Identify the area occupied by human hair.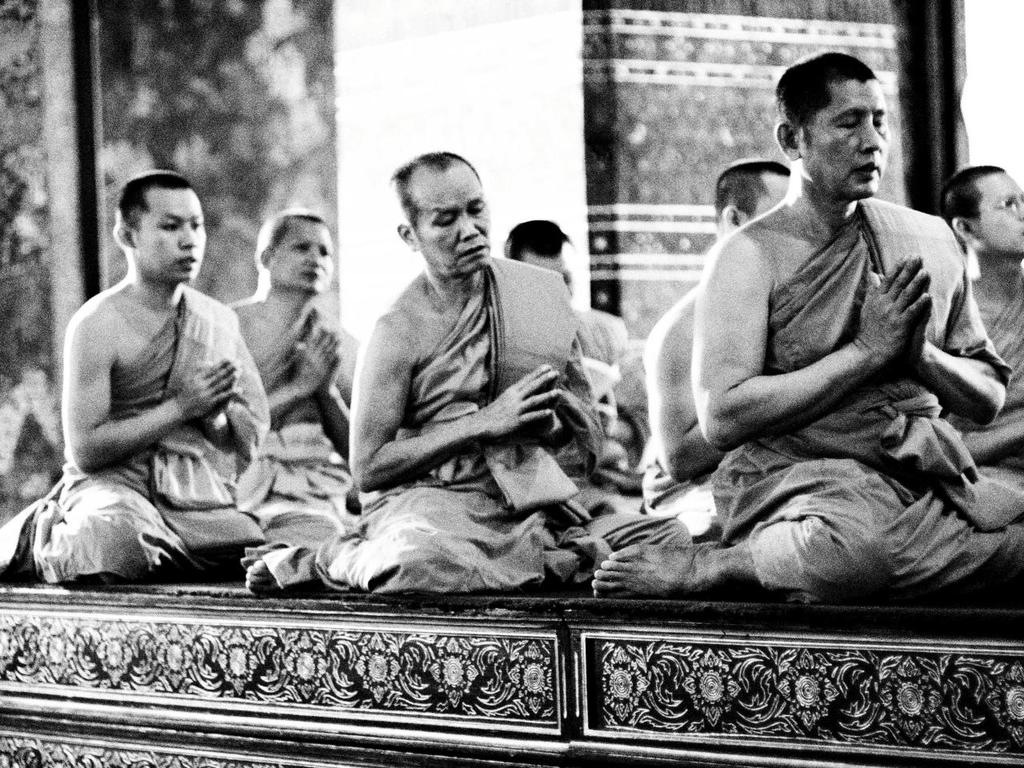
Area: BBox(388, 147, 482, 243).
